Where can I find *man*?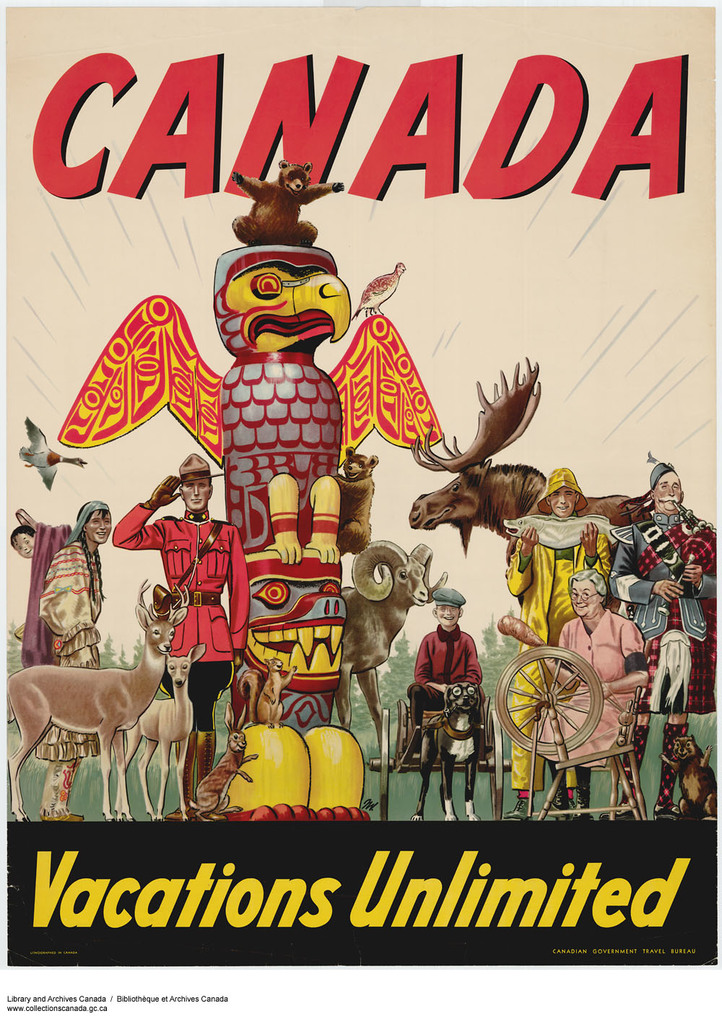
You can find it at locate(136, 474, 246, 679).
